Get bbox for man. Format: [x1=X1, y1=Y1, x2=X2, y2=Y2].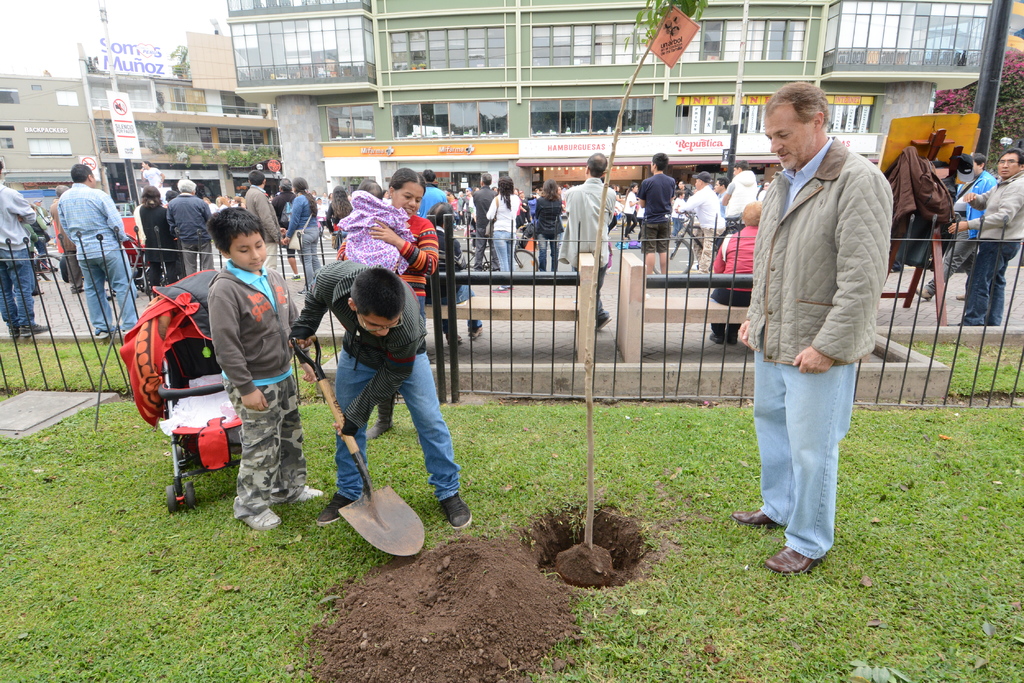
[x1=552, y1=146, x2=620, y2=328].
